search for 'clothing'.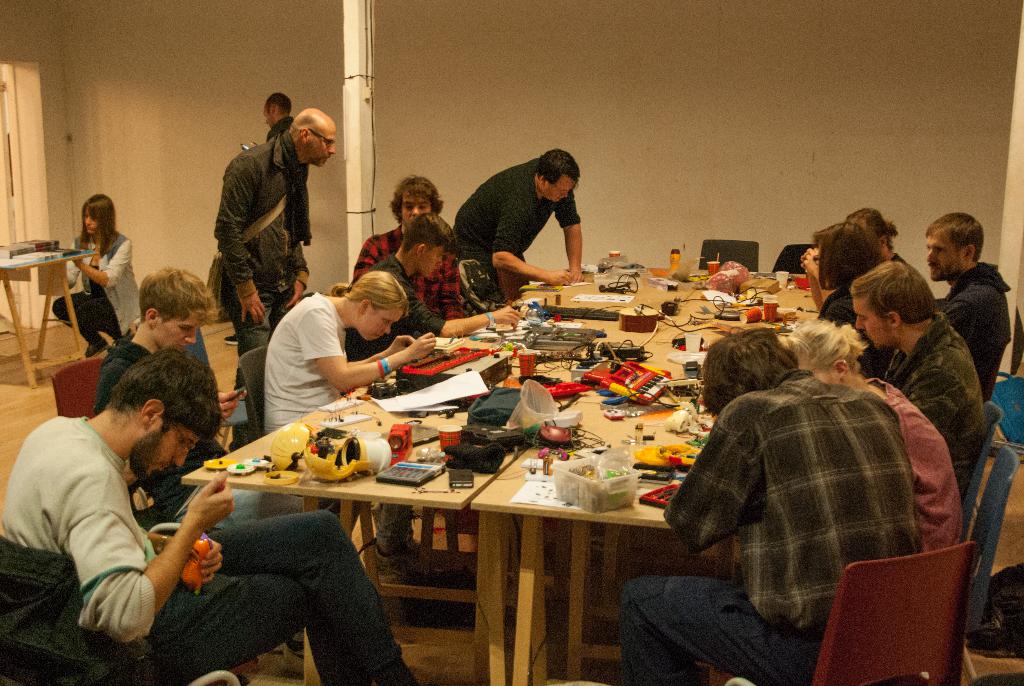
Found at locate(0, 416, 400, 685).
